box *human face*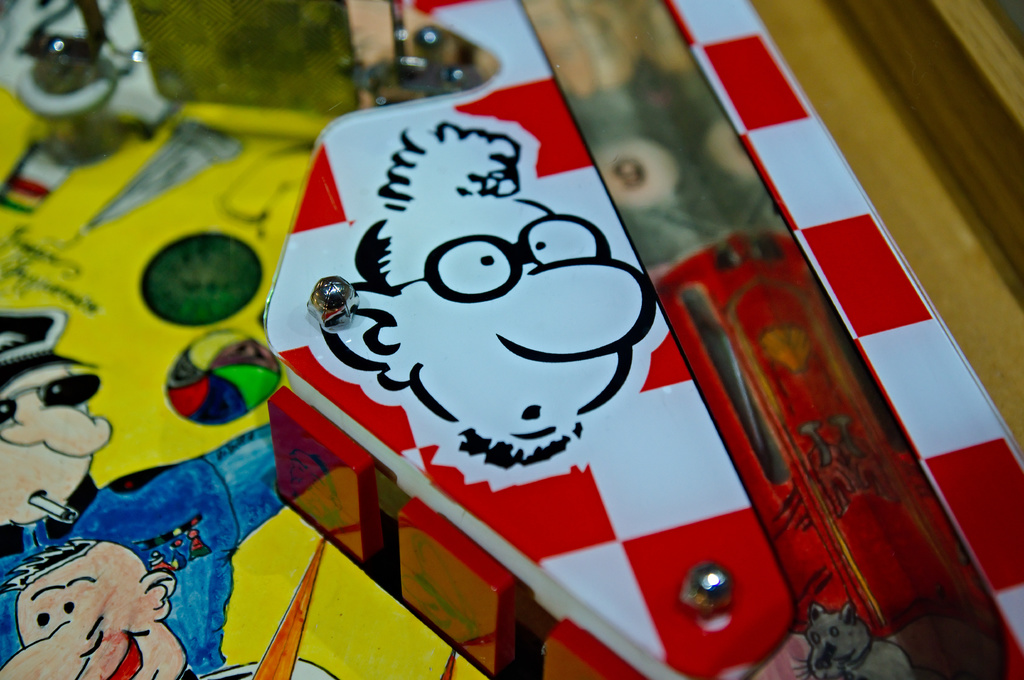
box=[0, 366, 109, 522]
